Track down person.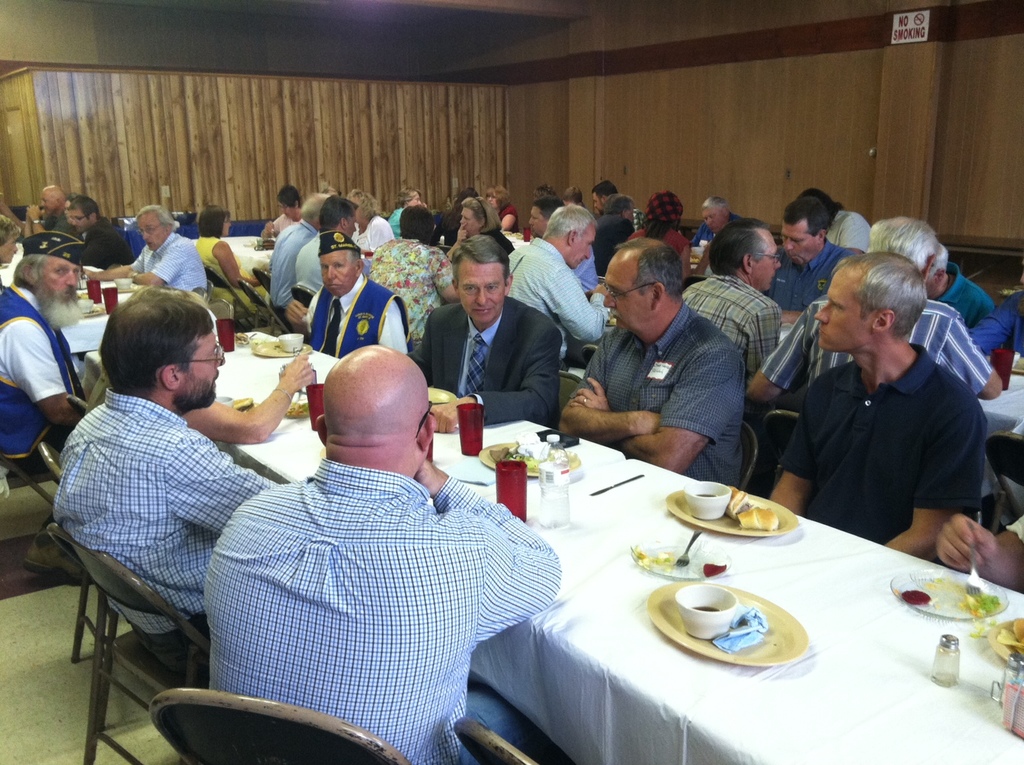
Tracked to rect(538, 188, 553, 198).
